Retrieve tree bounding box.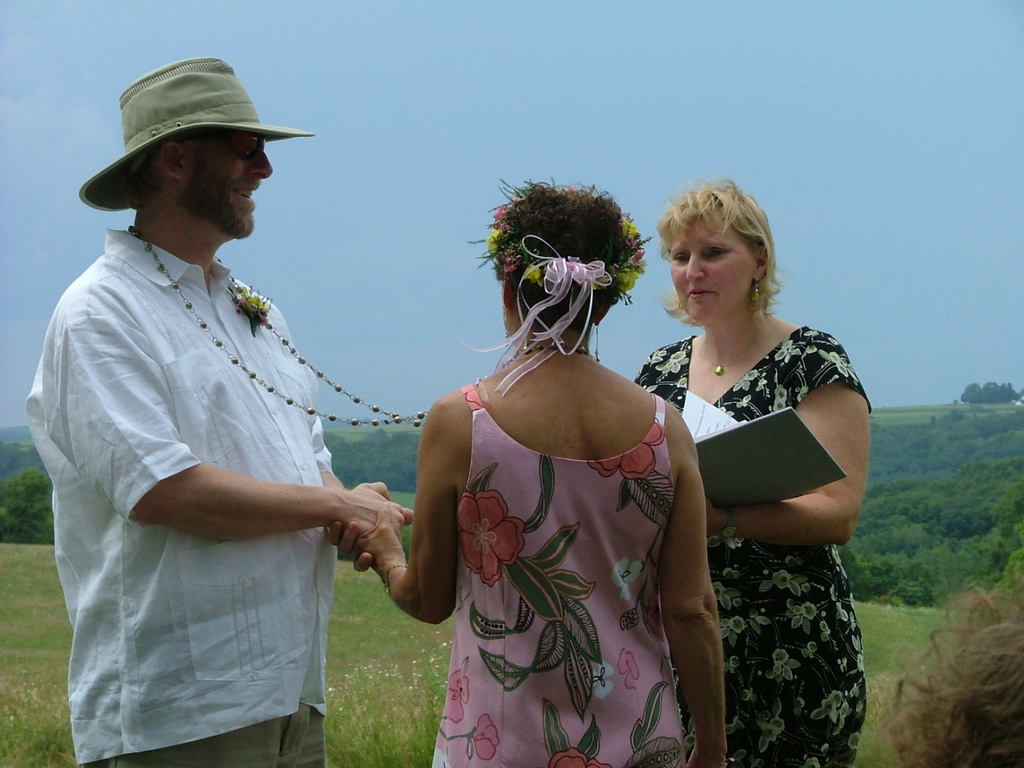
Bounding box: bbox(959, 378, 1023, 406).
